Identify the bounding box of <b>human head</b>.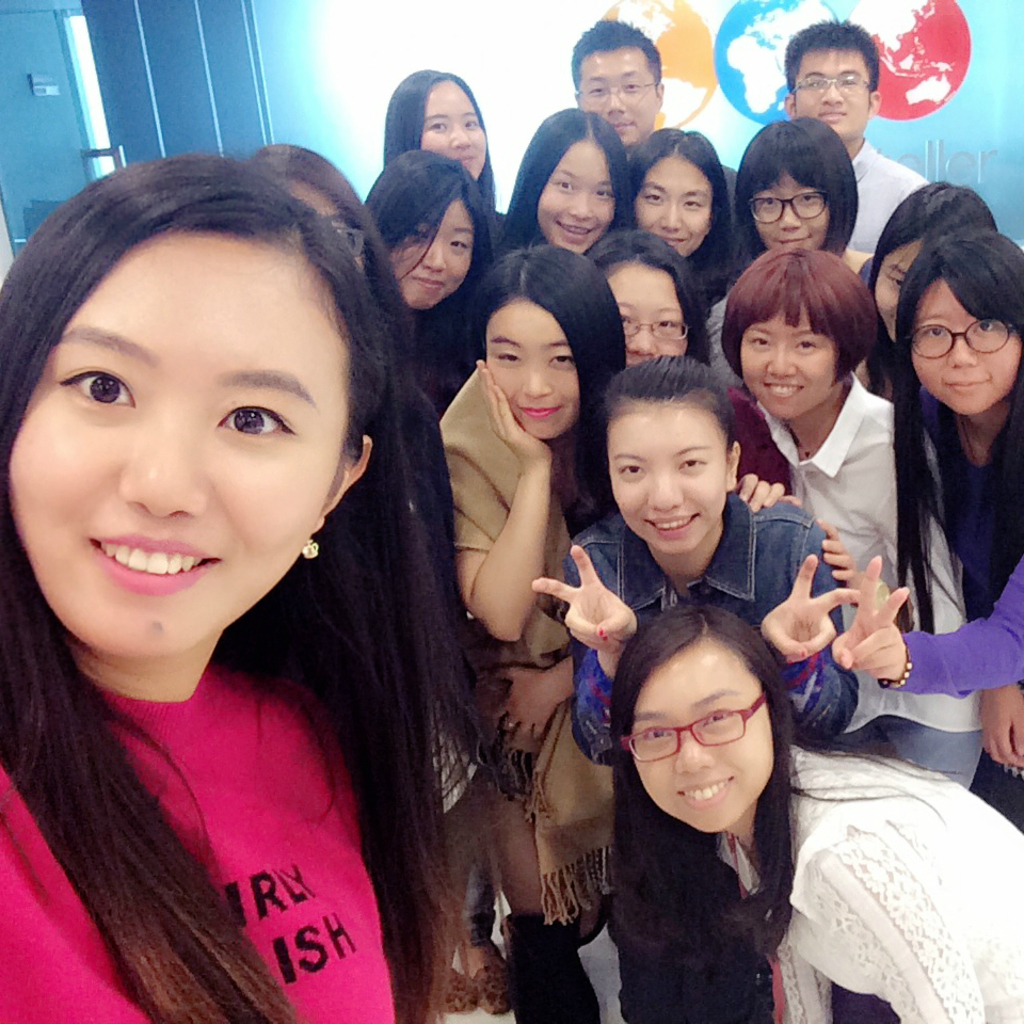
x1=742 y1=118 x2=852 y2=250.
